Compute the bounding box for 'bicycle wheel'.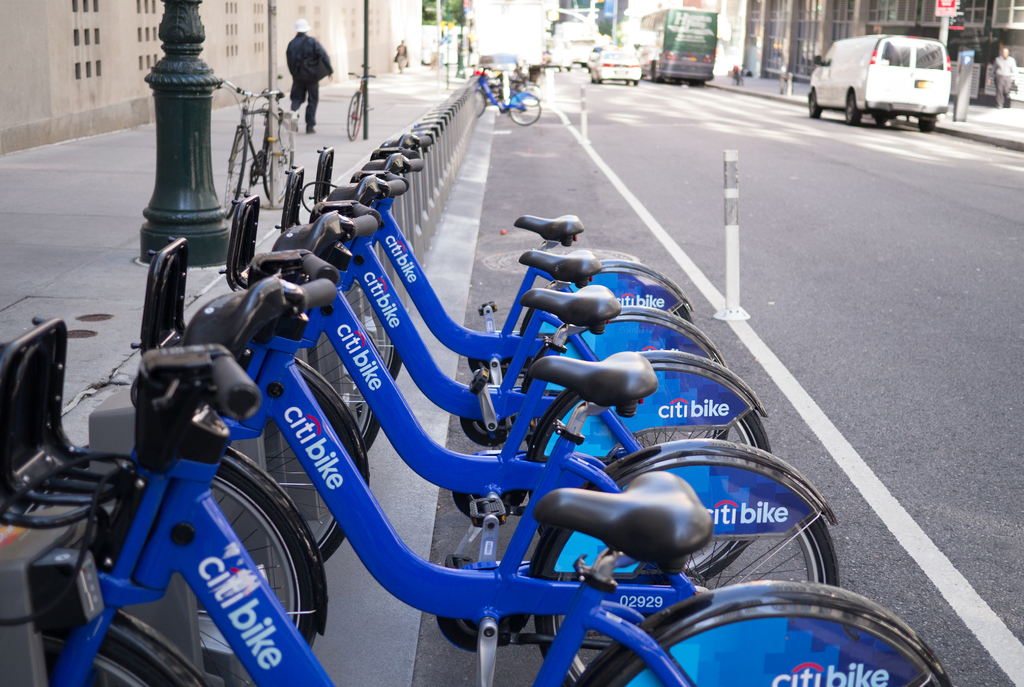
{"x1": 276, "y1": 354, "x2": 371, "y2": 569}.
